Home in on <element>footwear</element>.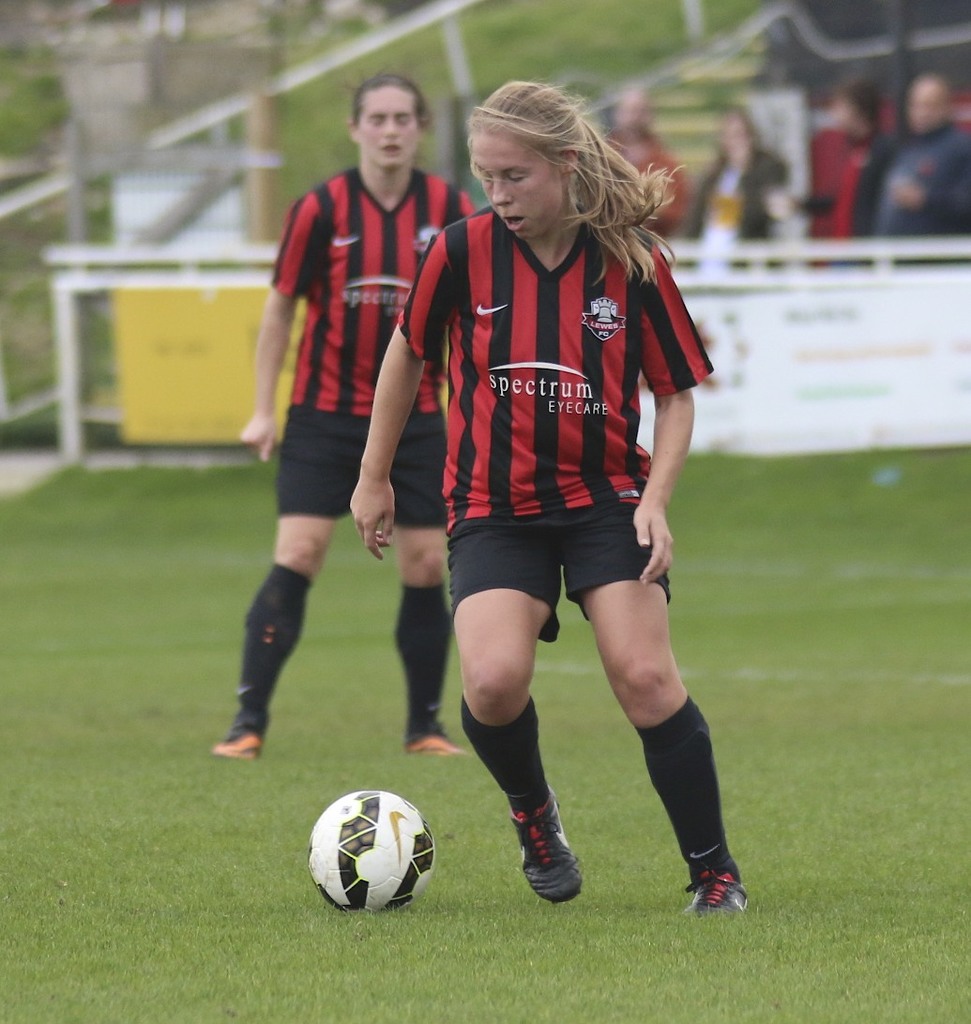
Homed in at 509 784 594 921.
